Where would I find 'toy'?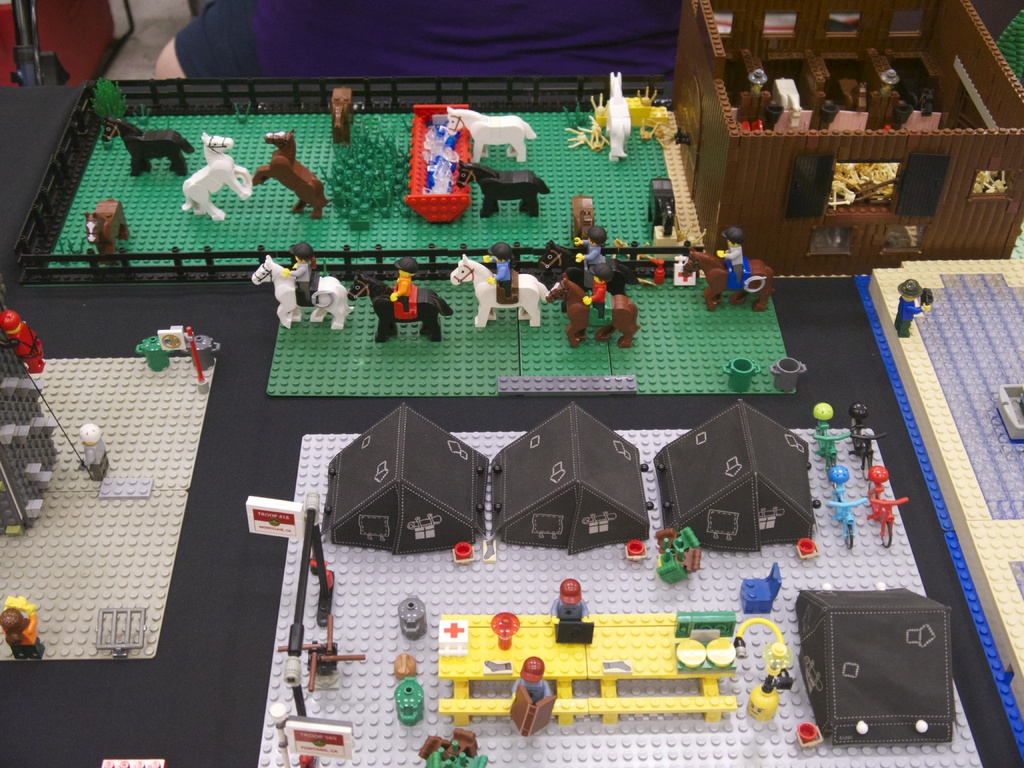
At [x1=250, y1=255, x2=355, y2=339].
